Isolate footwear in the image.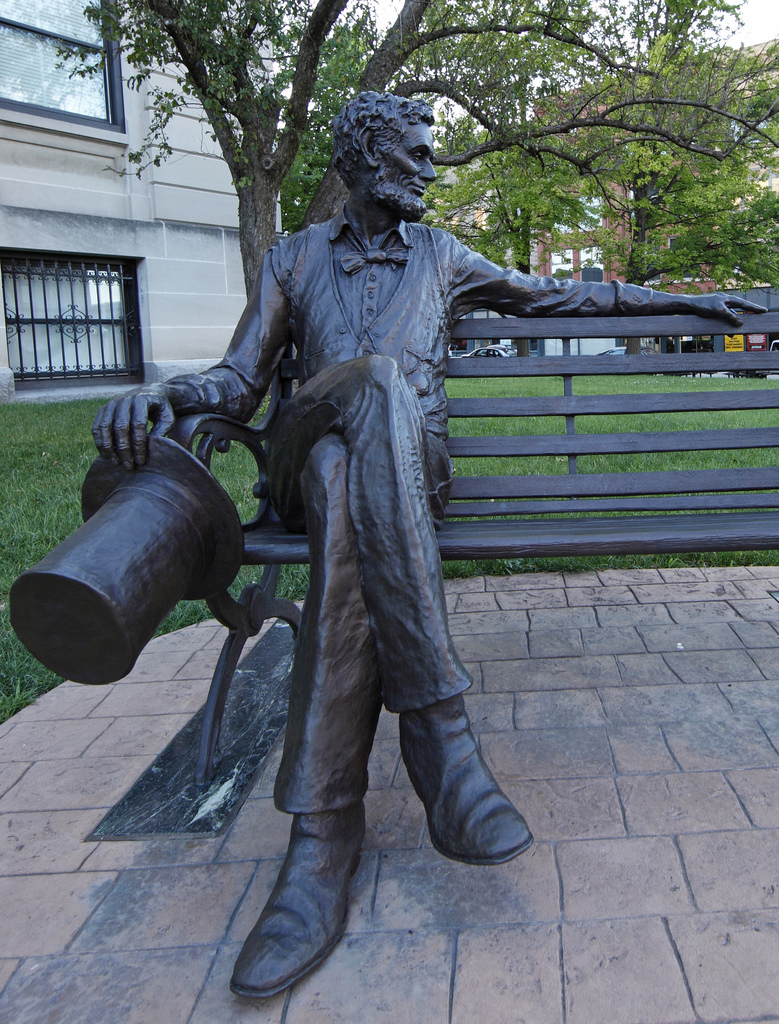
Isolated region: detection(391, 682, 543, 858).
